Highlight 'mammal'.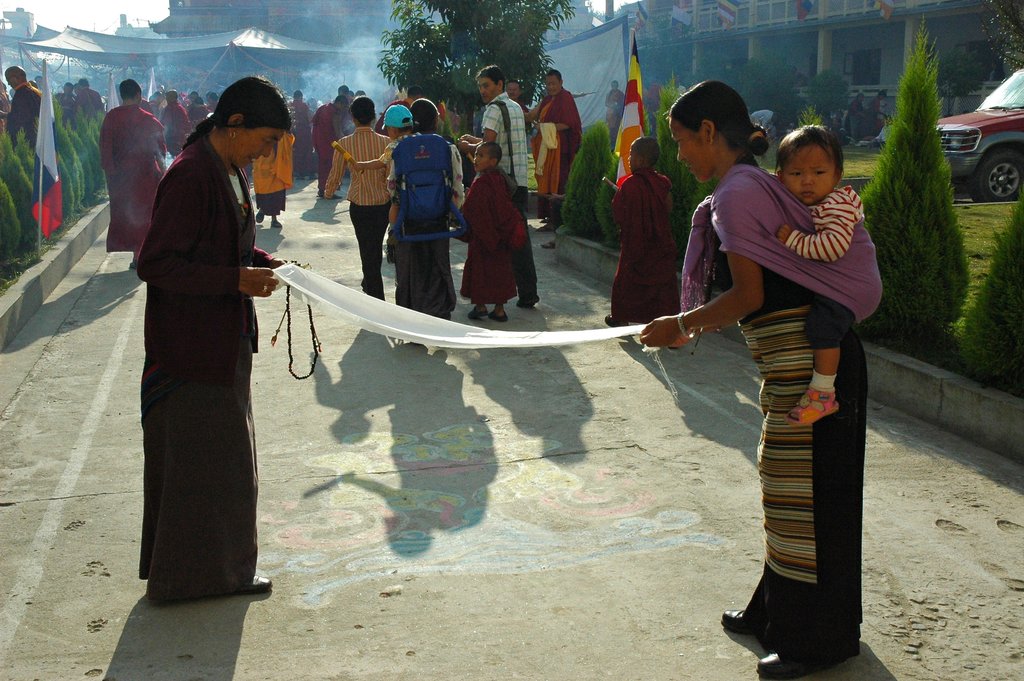
Highlighted region: left=607, top=135, right=688, bottom=350.
